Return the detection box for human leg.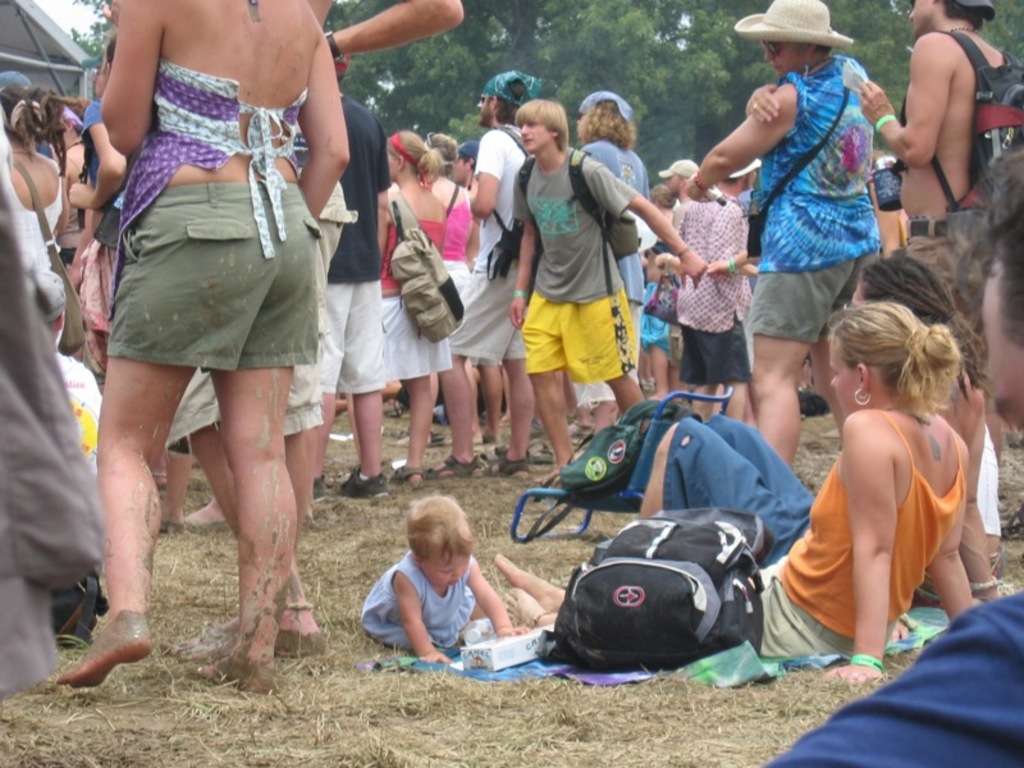
locate(649, 347, 681, 401).
